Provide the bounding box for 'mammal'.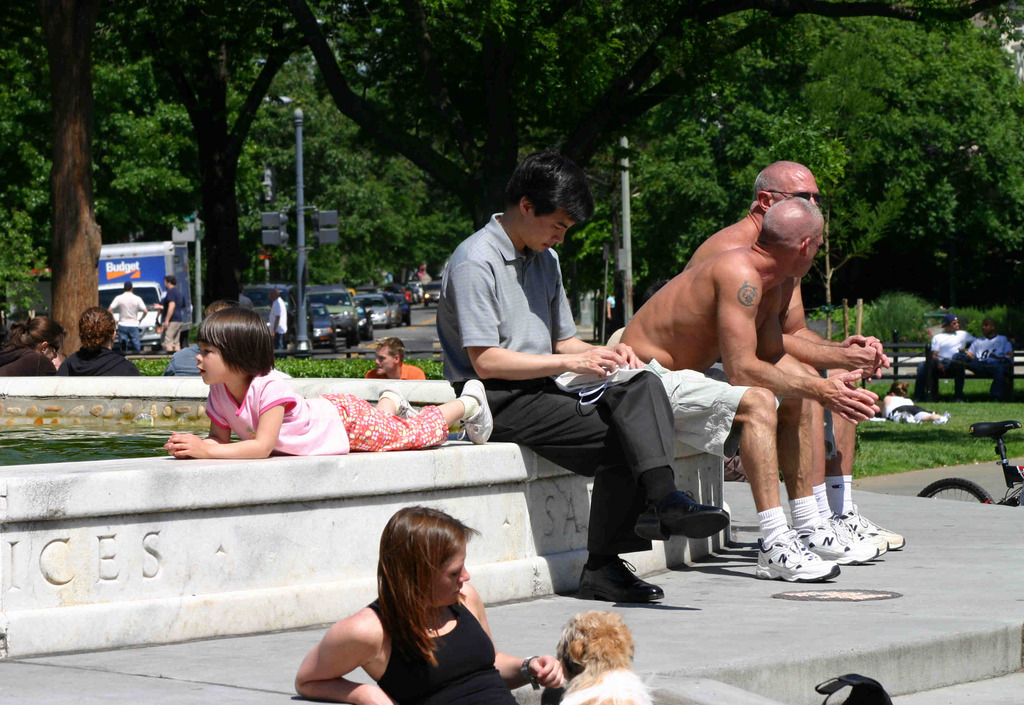
[0,315,70,378].
